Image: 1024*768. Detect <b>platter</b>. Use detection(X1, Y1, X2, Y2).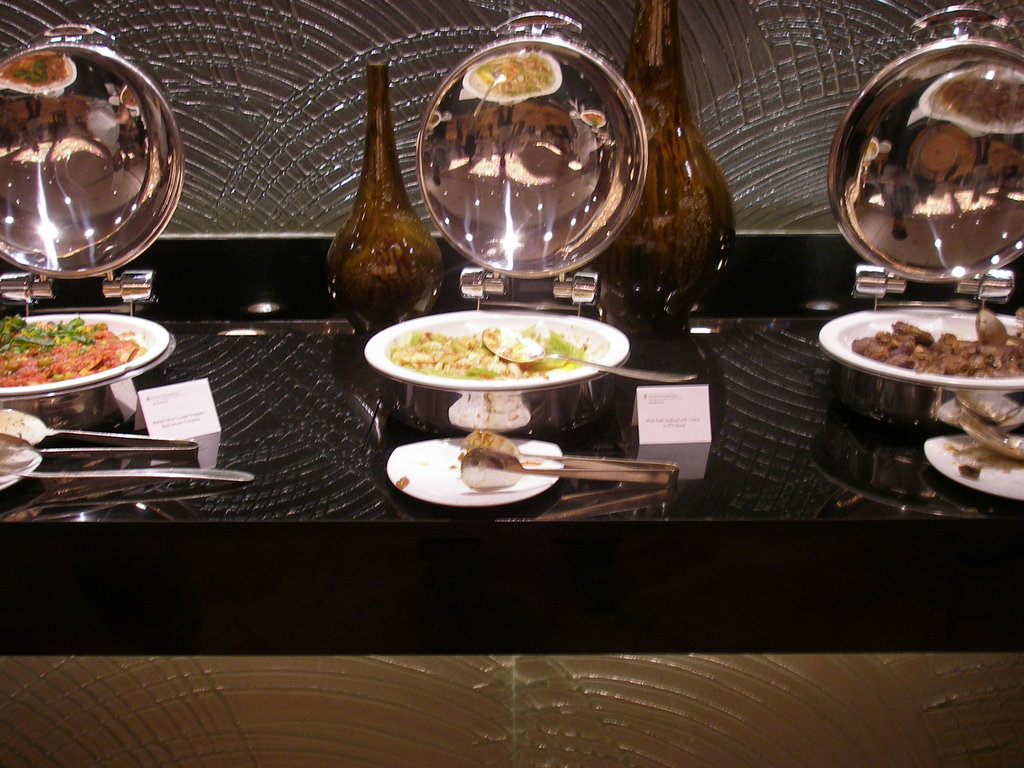
detection(817, 308, 1023, 393).
